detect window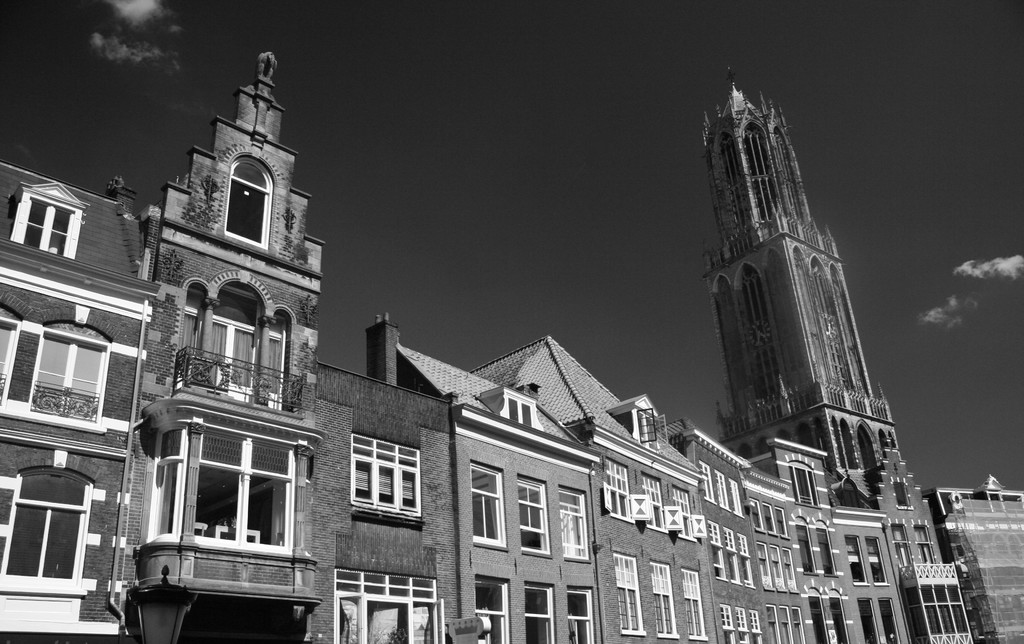
bbox=[525, 581, 551, 643]
